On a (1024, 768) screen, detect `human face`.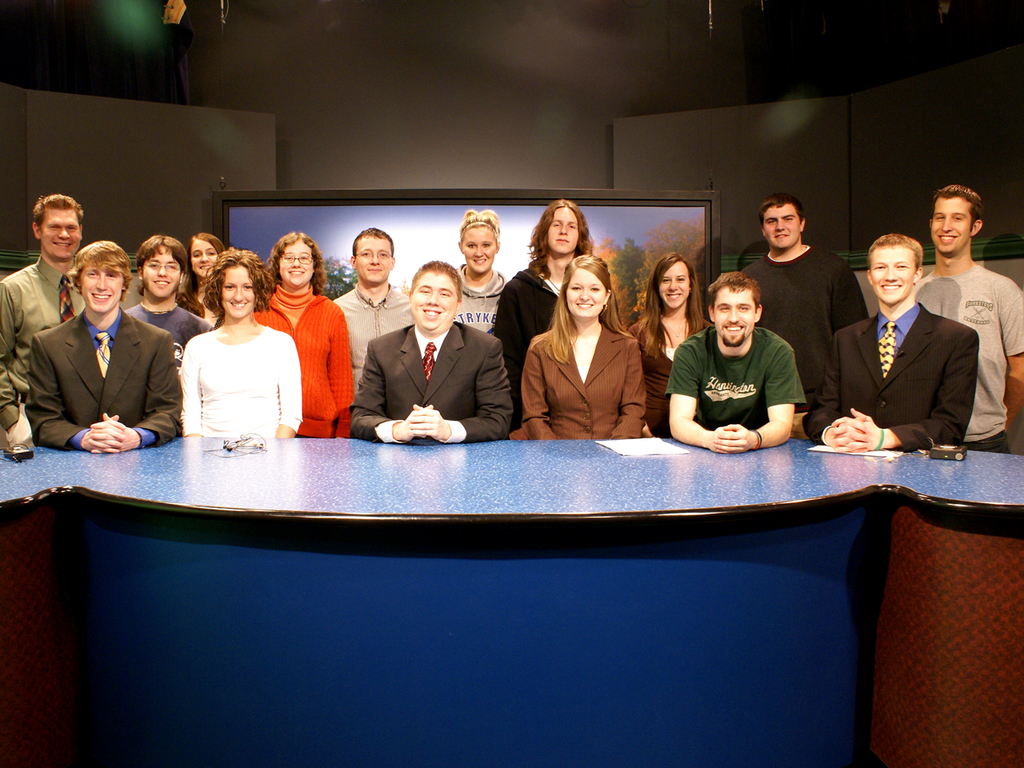
[35,208,86,262].
